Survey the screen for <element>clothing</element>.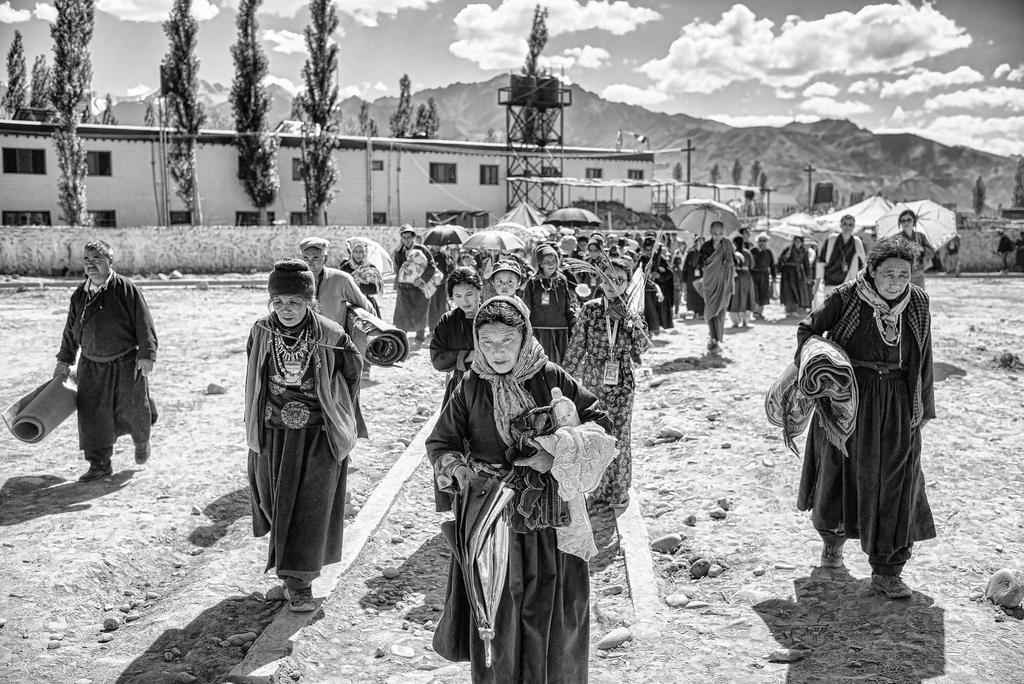
Survey found: bbox=(520, 269, 572, 365).
